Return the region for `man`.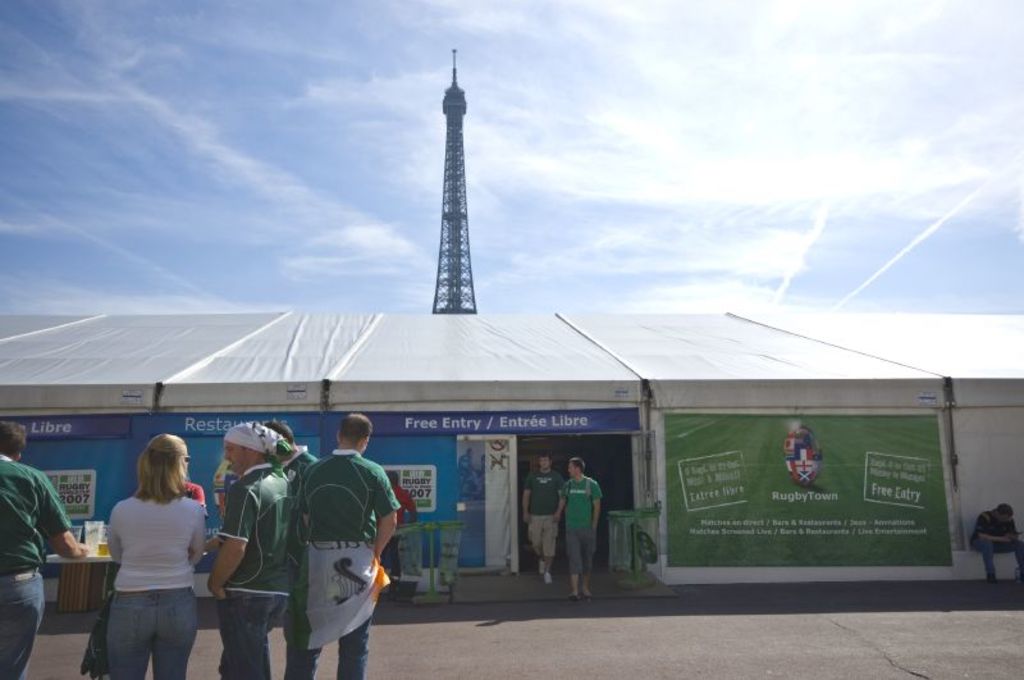
[x1=562, y1=456, x2=600, y2=598].
